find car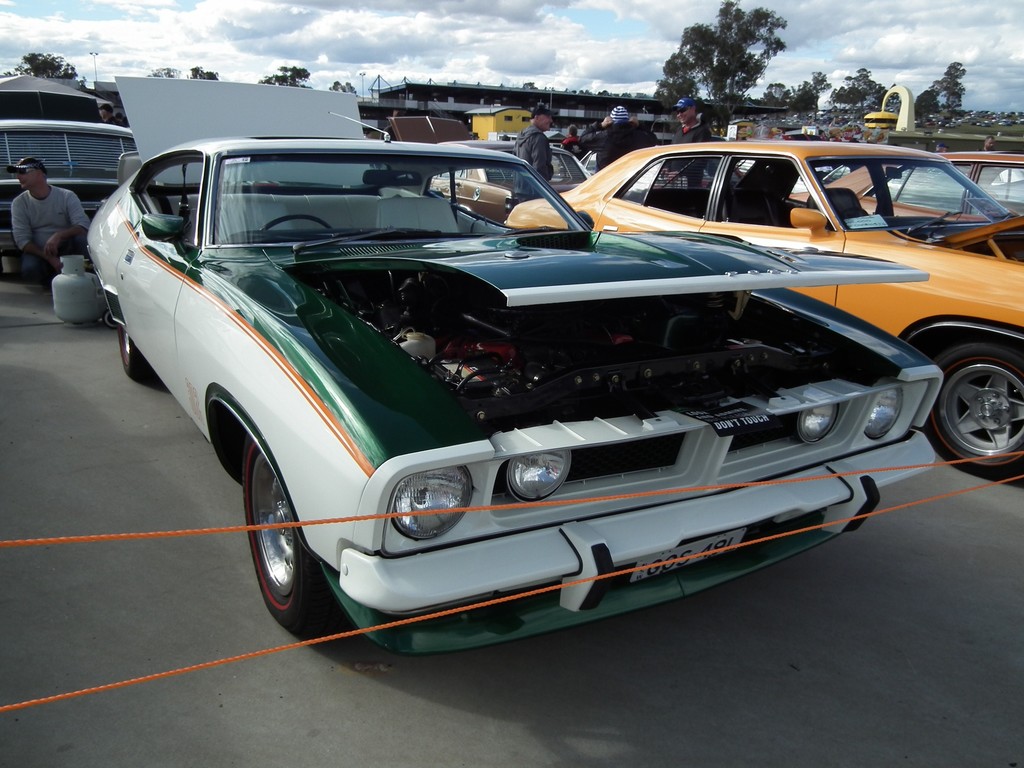
(x1=502, y1=138, x2=1023, y2=487)
